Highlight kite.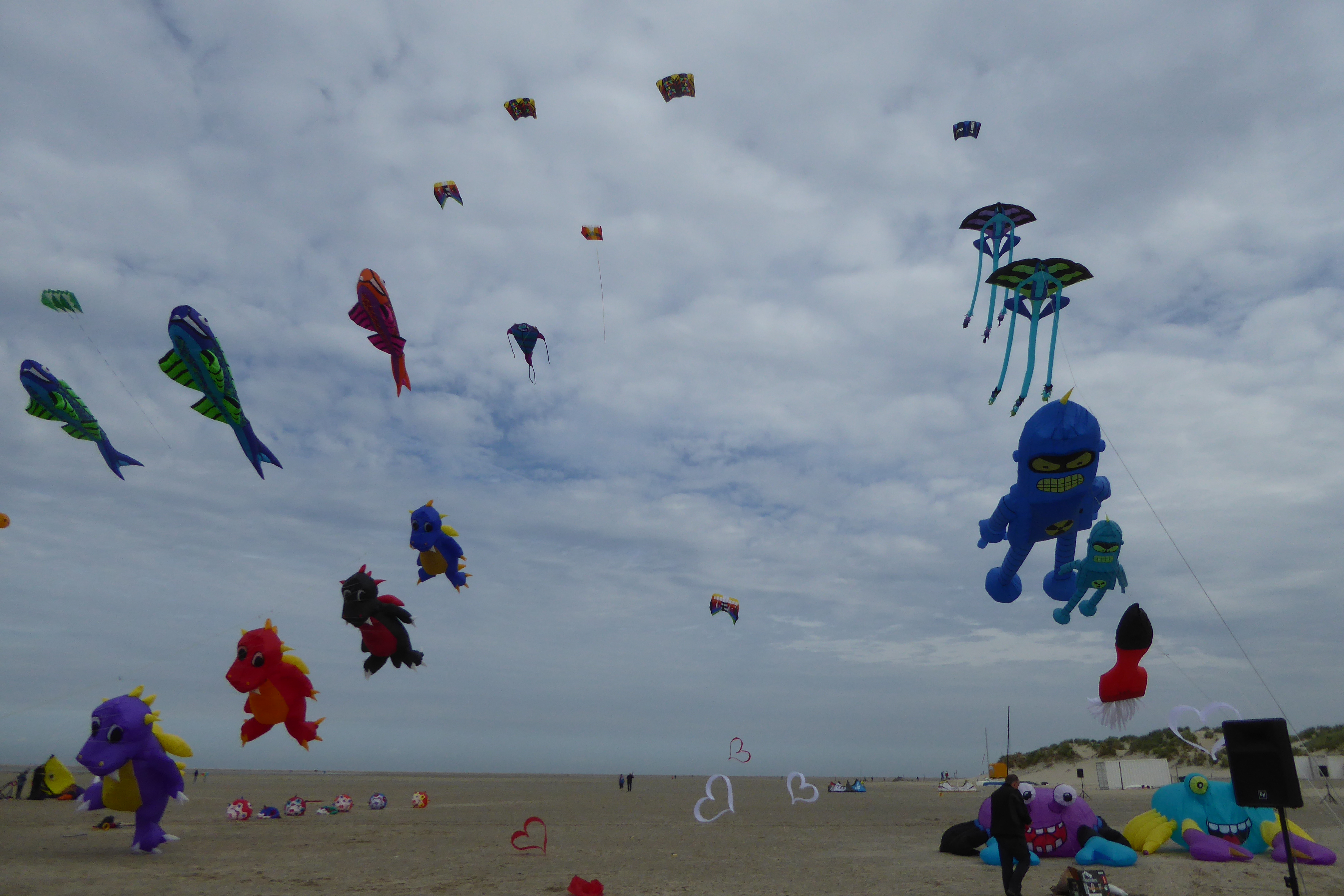
Highlighted region: <box>179,19,192,29</box>.
